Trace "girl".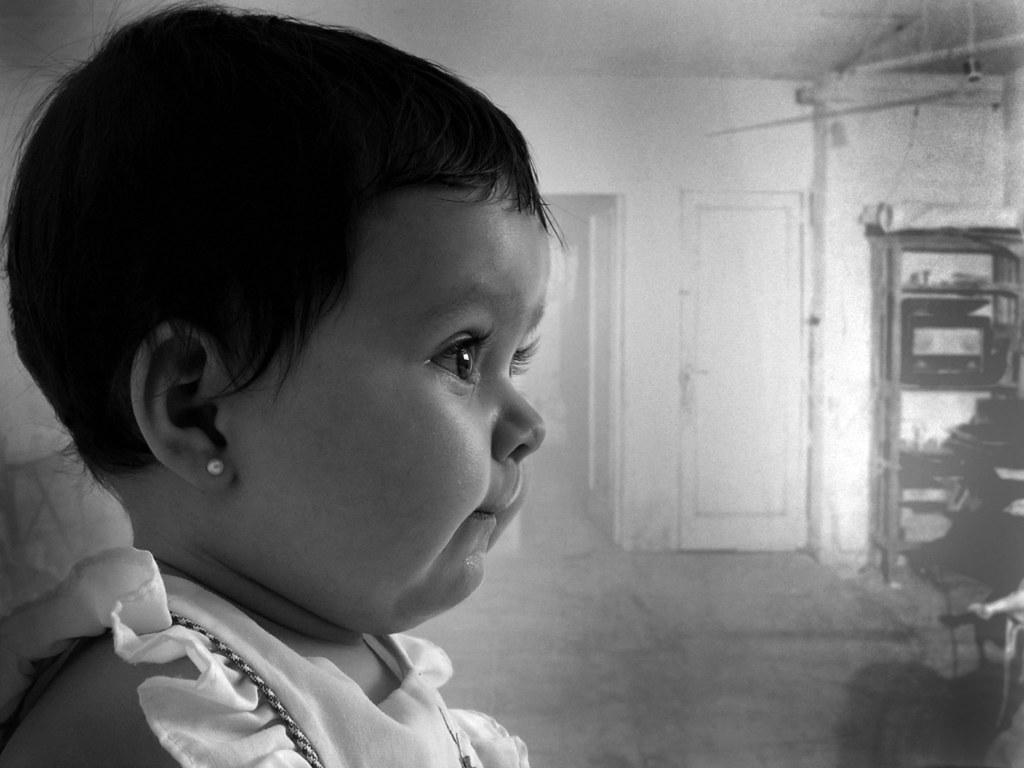
Traced to bbox=[0, 0, 570, 767].
